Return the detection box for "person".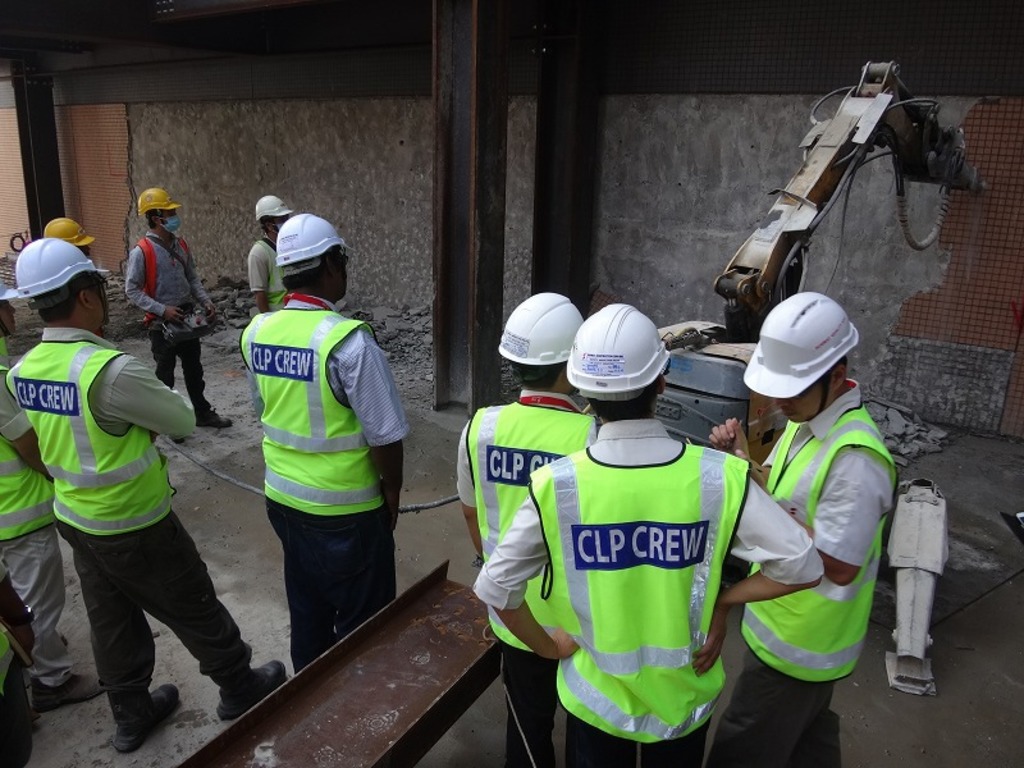
<bbox>3, 238, 284, 749</bbox>.
